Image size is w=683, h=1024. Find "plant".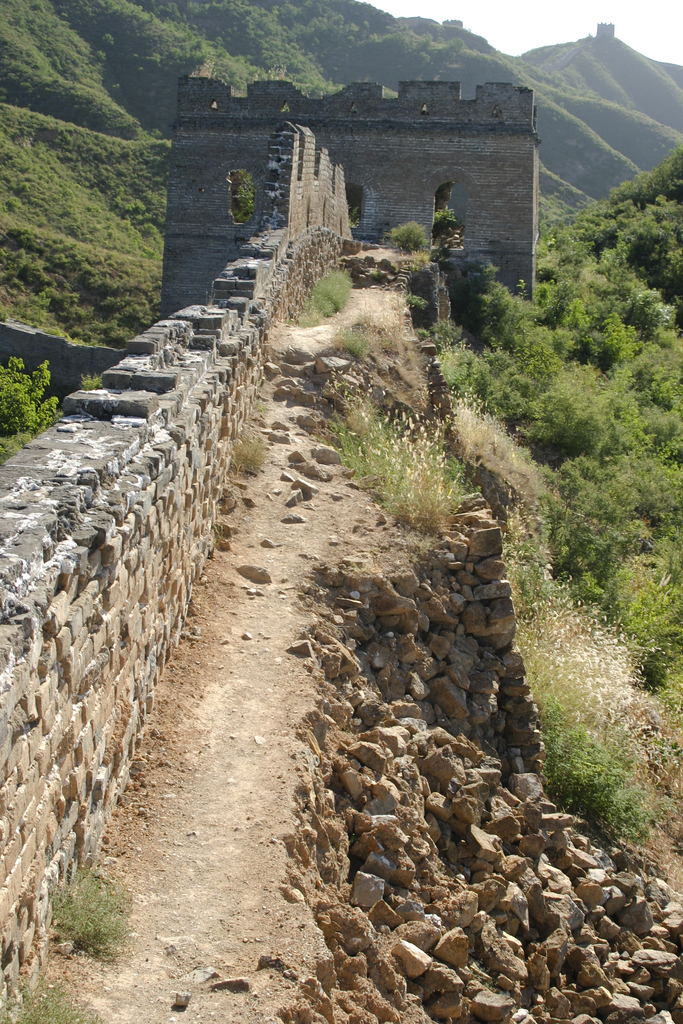
region(0, 348, 61, 455).
